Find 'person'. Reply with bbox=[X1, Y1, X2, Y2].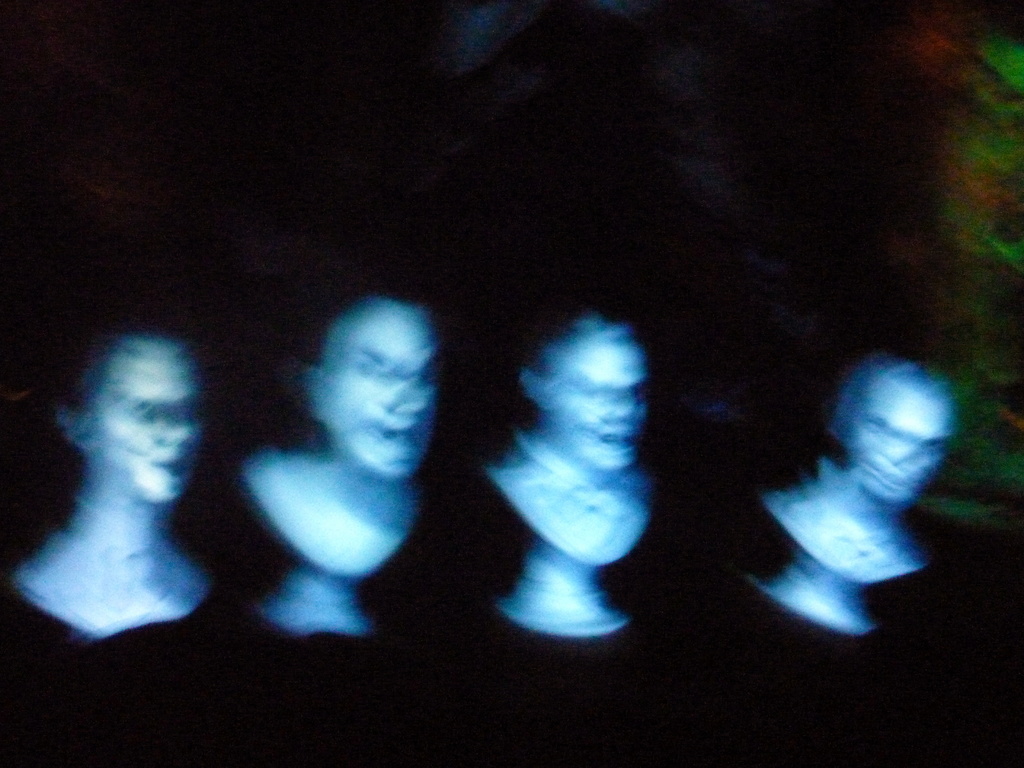
bbox=[220, 286, 490, 685].
